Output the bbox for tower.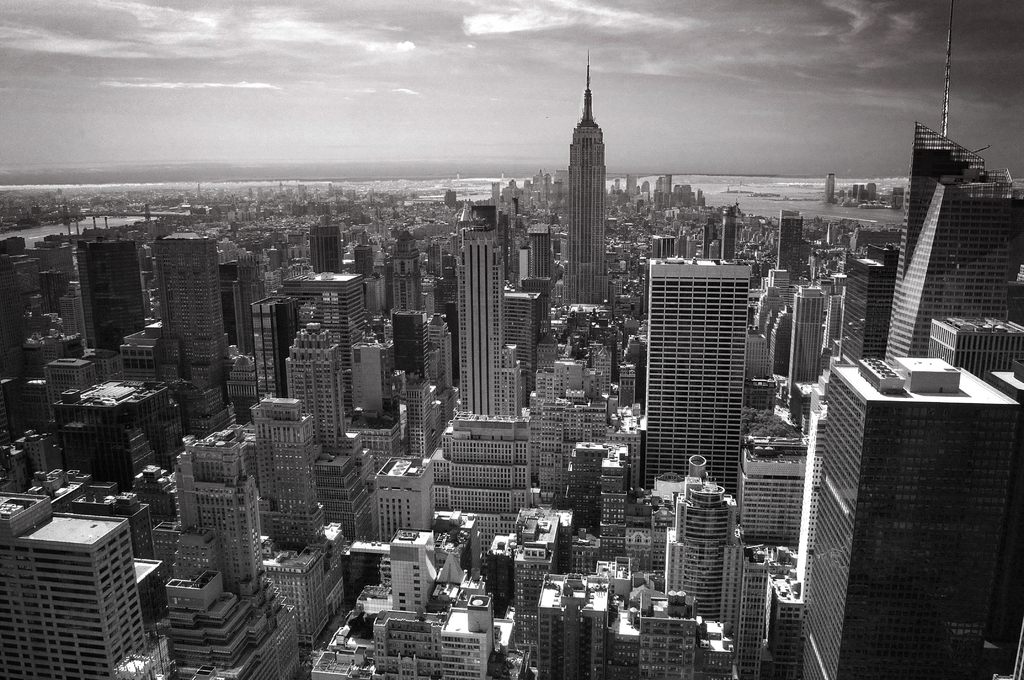
[799, 357, 1021, 679].
